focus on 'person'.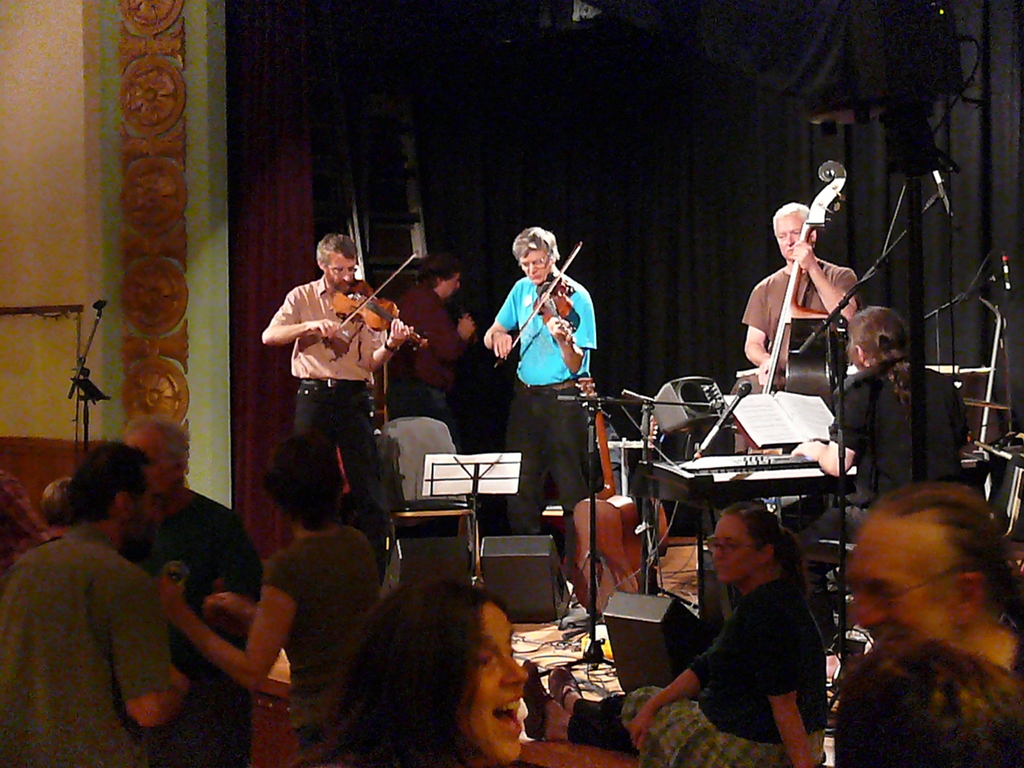
Focused at bbox(826, 478, 1023, 767).
